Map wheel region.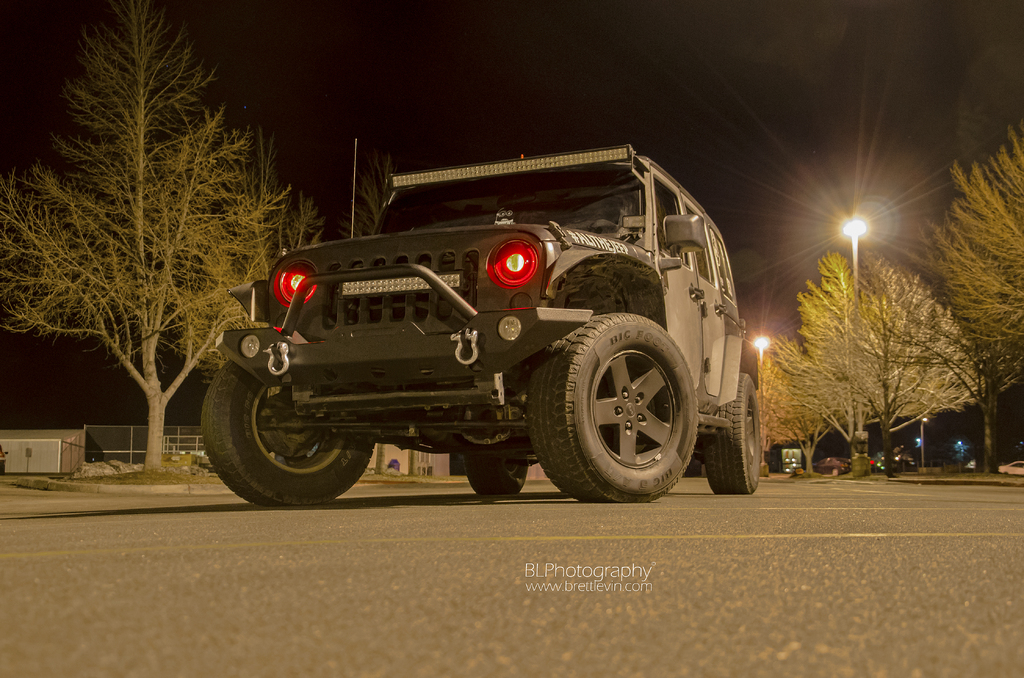
Mapped to (x1=698, y1=370, x2=761, y2=496).
